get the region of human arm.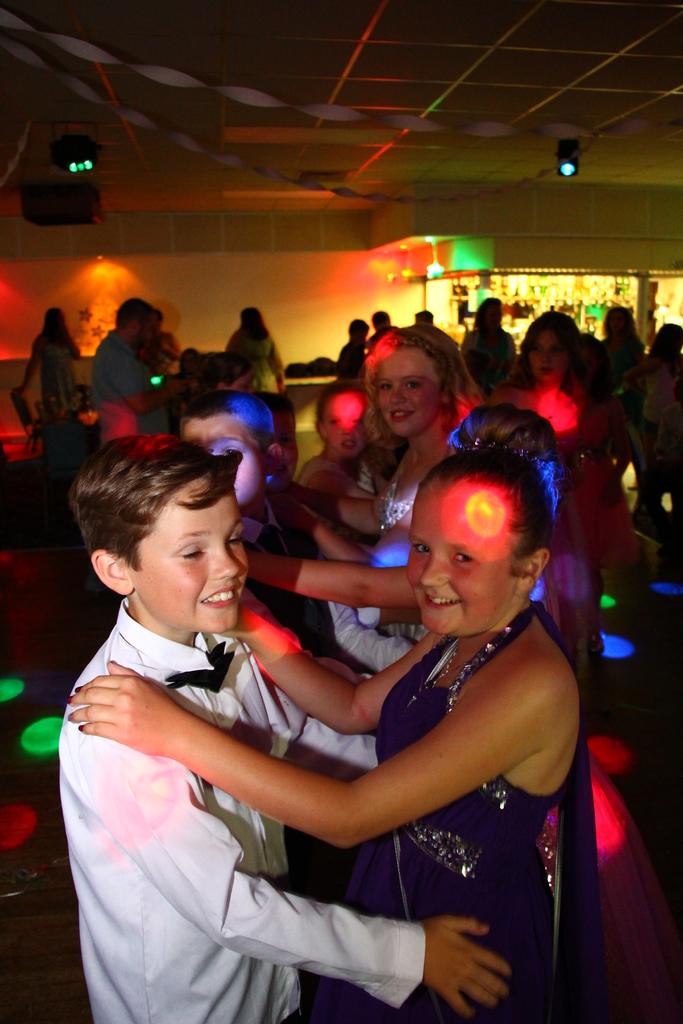
box=[242, 545, 417, 607].
